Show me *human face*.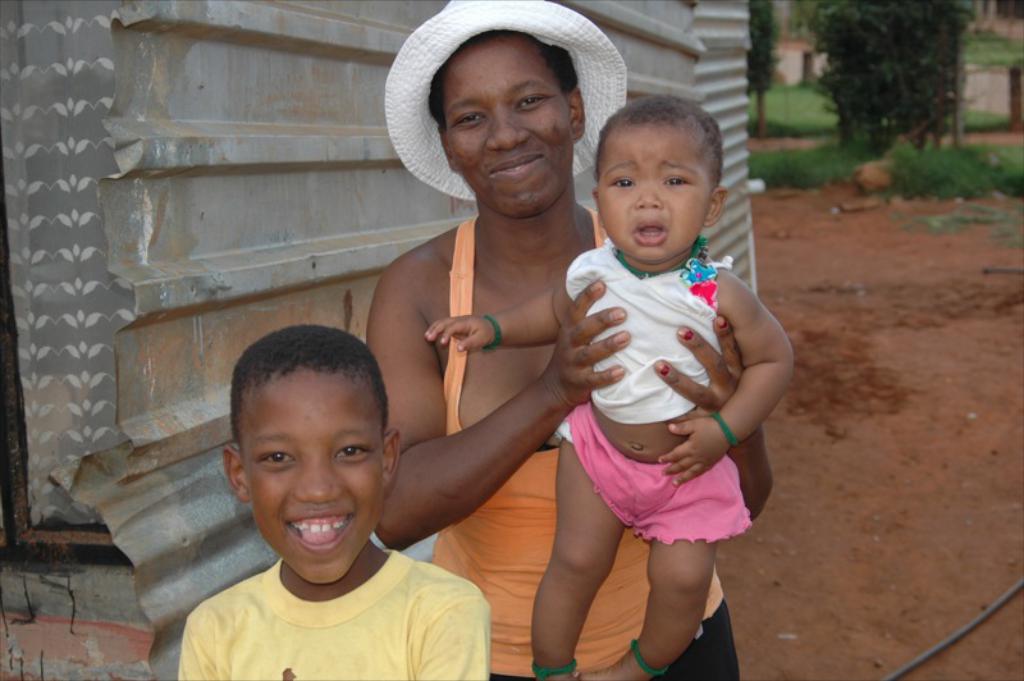
*human face* is here: l=442, t=40, r=576, b=227.
